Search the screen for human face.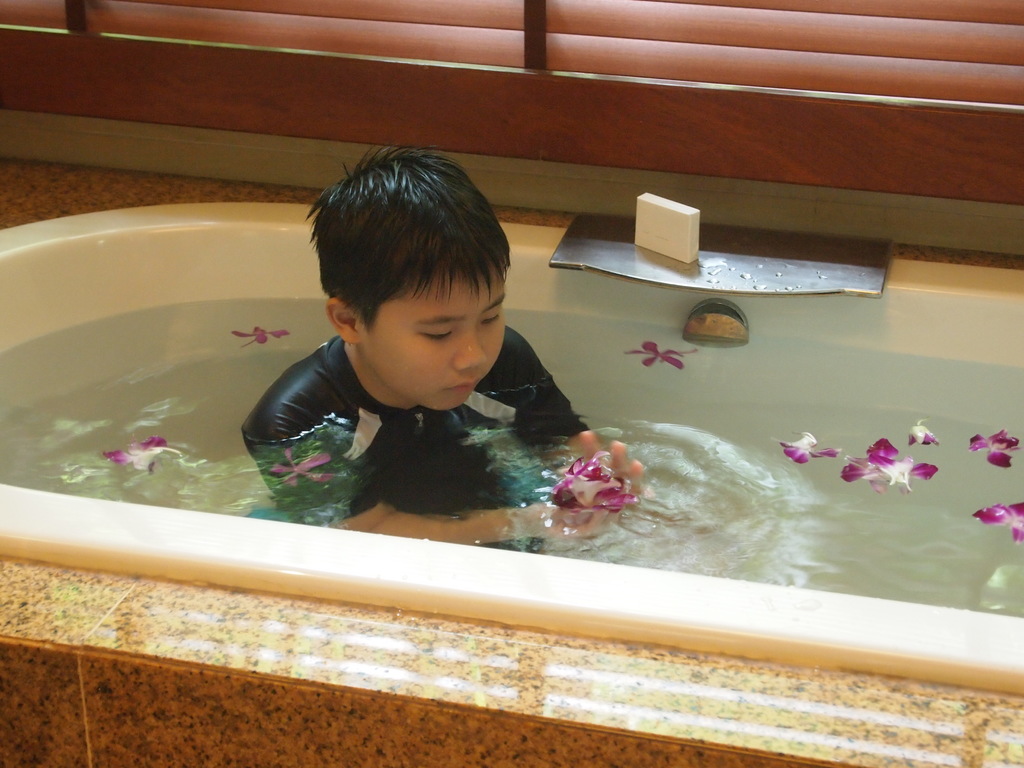
Found at (365, 262, 507, 410).
